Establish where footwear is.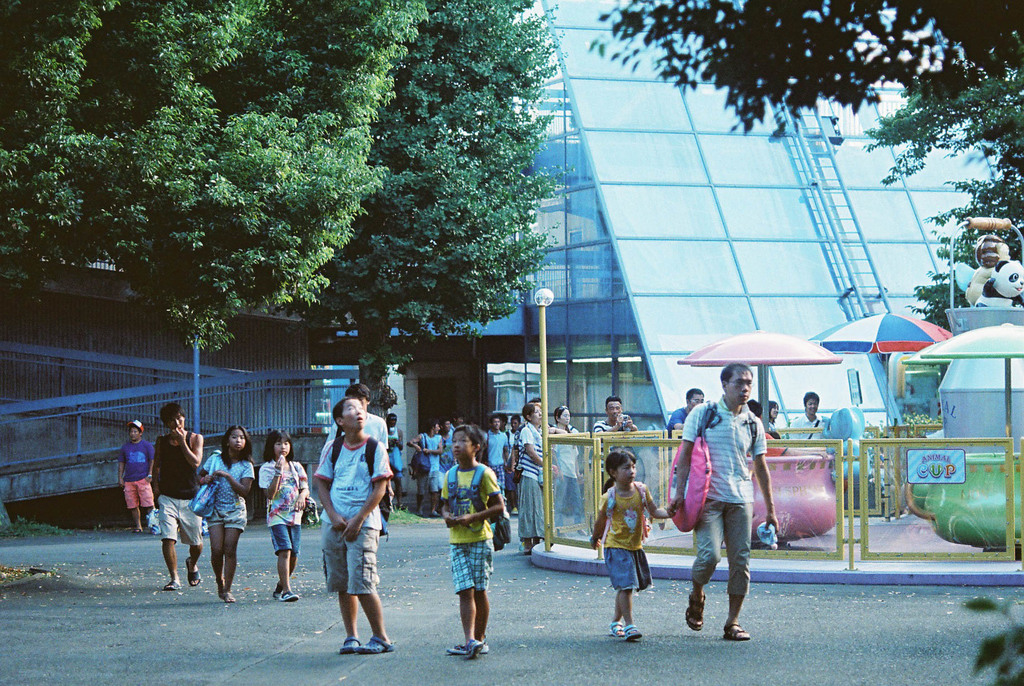
Established at [223, 592, 235, 604].
